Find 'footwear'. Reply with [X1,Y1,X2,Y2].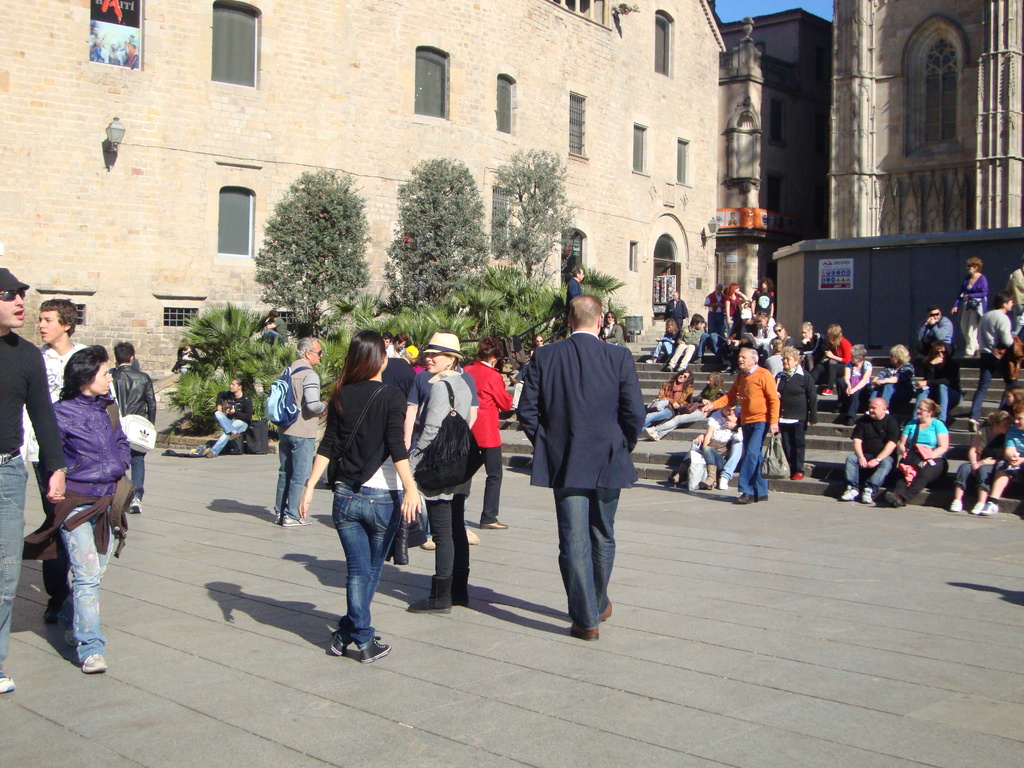
[817,386,836,399].
